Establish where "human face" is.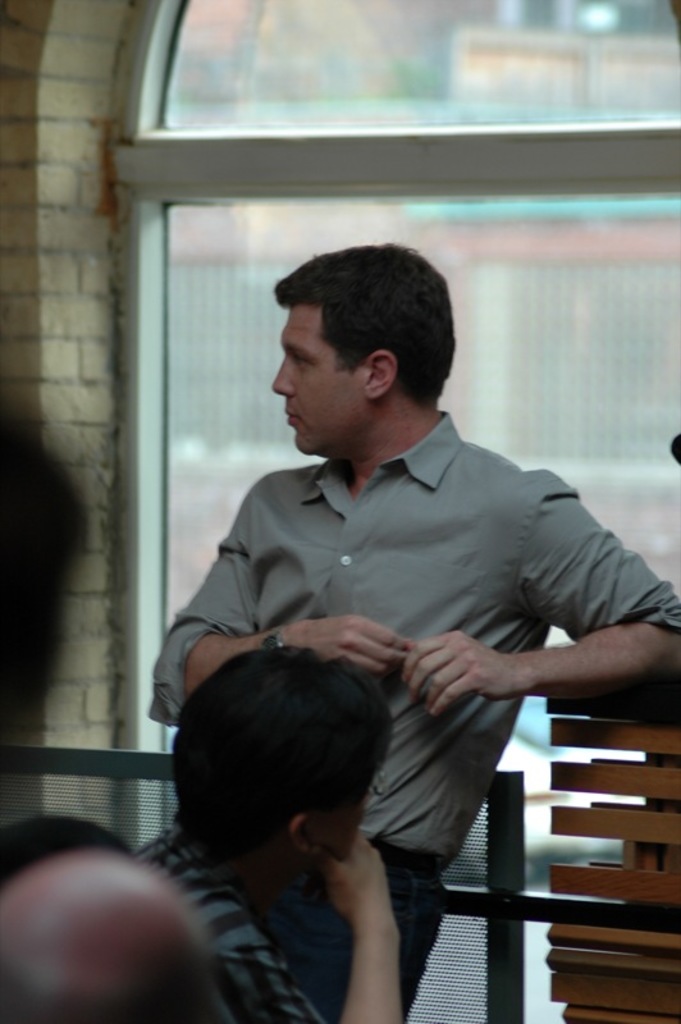
Established at BBox(271, 301, 371, 460).
